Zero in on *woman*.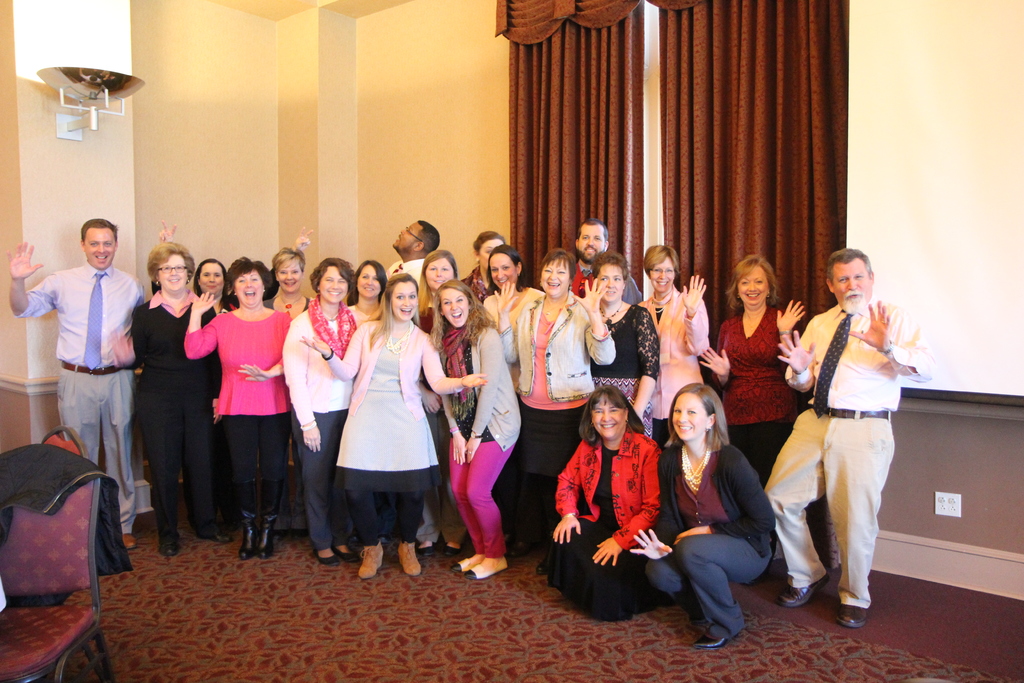
Zeroed in: pyautogui.locateOnScreen(298, 272, 490, 575).
